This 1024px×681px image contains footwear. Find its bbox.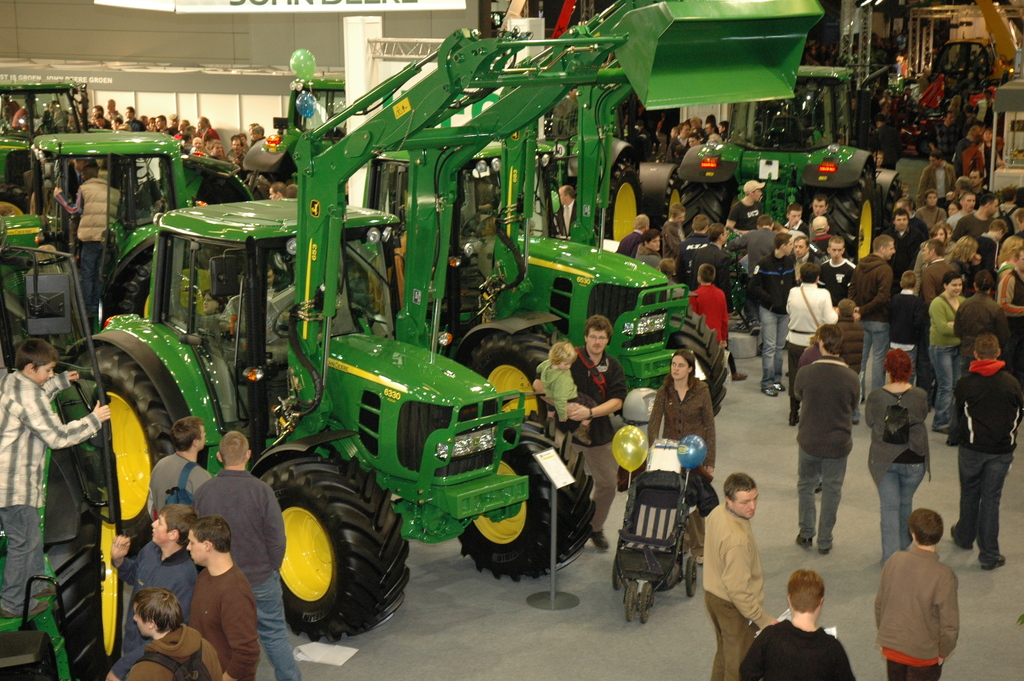
x1=694 y1=548 x2=712 y2=568.
